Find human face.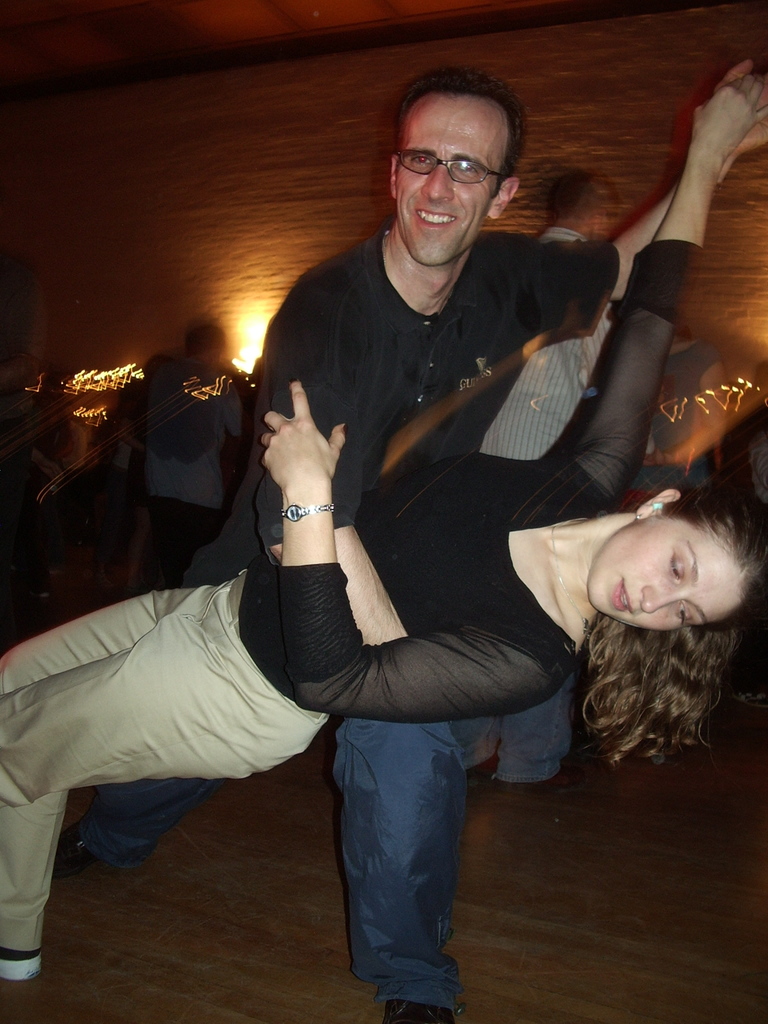
BBox(397, 93, 508, 264).
